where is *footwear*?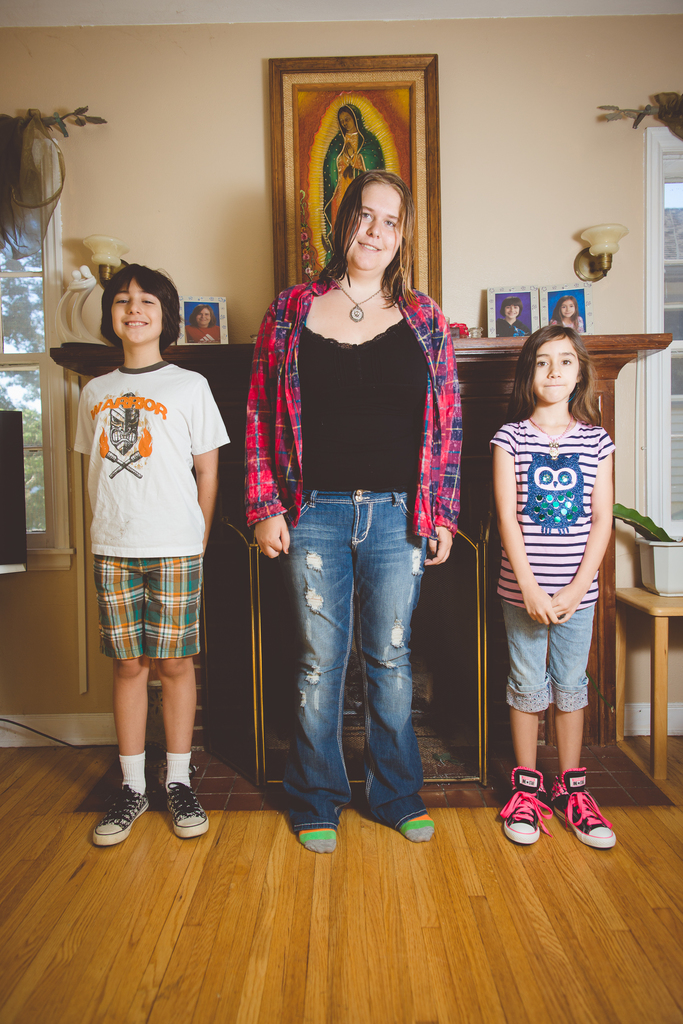
bbox=(94, 774, 206, 847).
